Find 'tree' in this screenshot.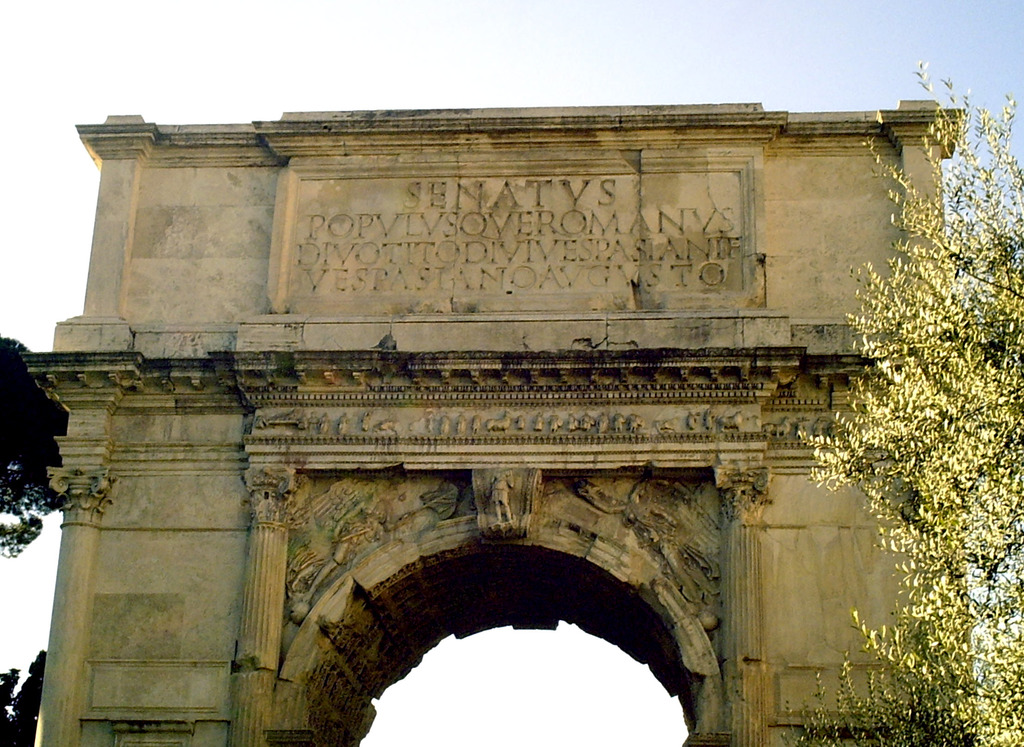
The bounding box for 'tree' is (812,65,1000,722).
